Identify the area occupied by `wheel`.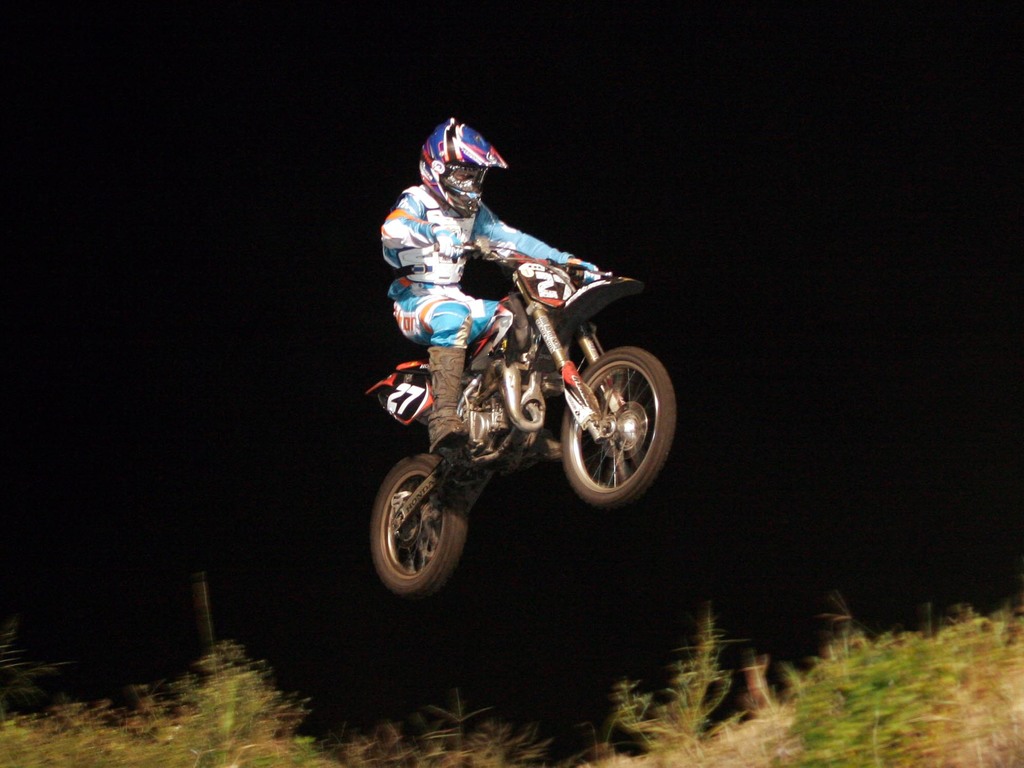
Area: (369,453,479,605).
